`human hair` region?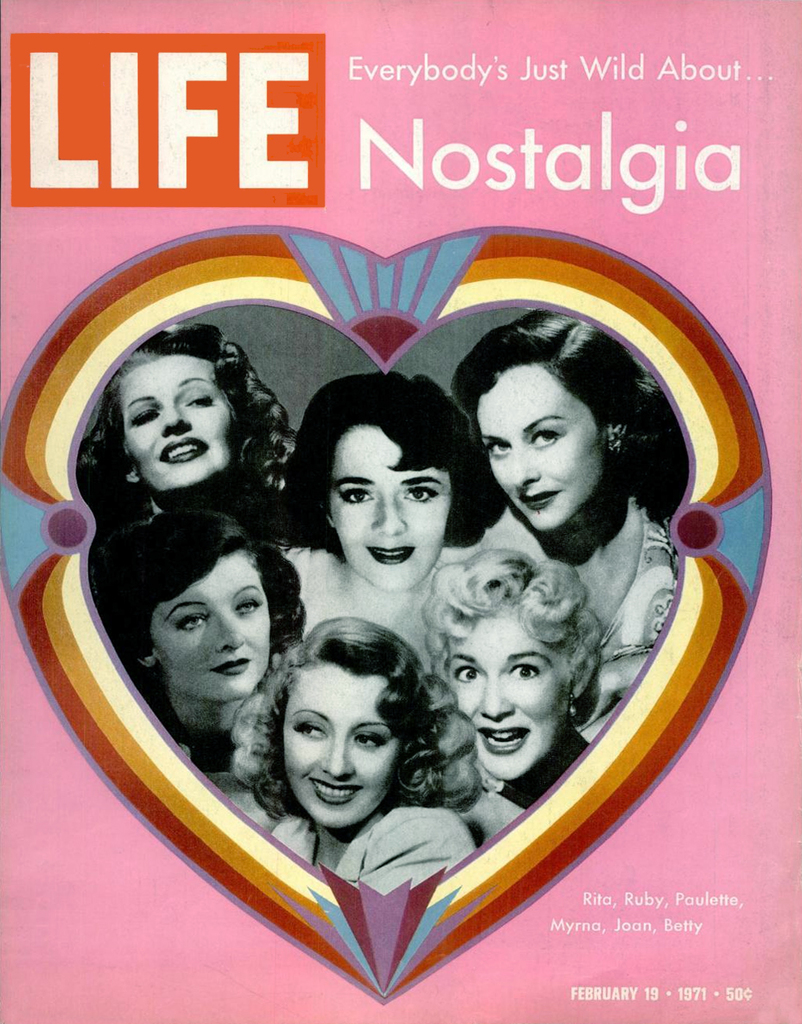
Rect(451, 302, 687, 521)
